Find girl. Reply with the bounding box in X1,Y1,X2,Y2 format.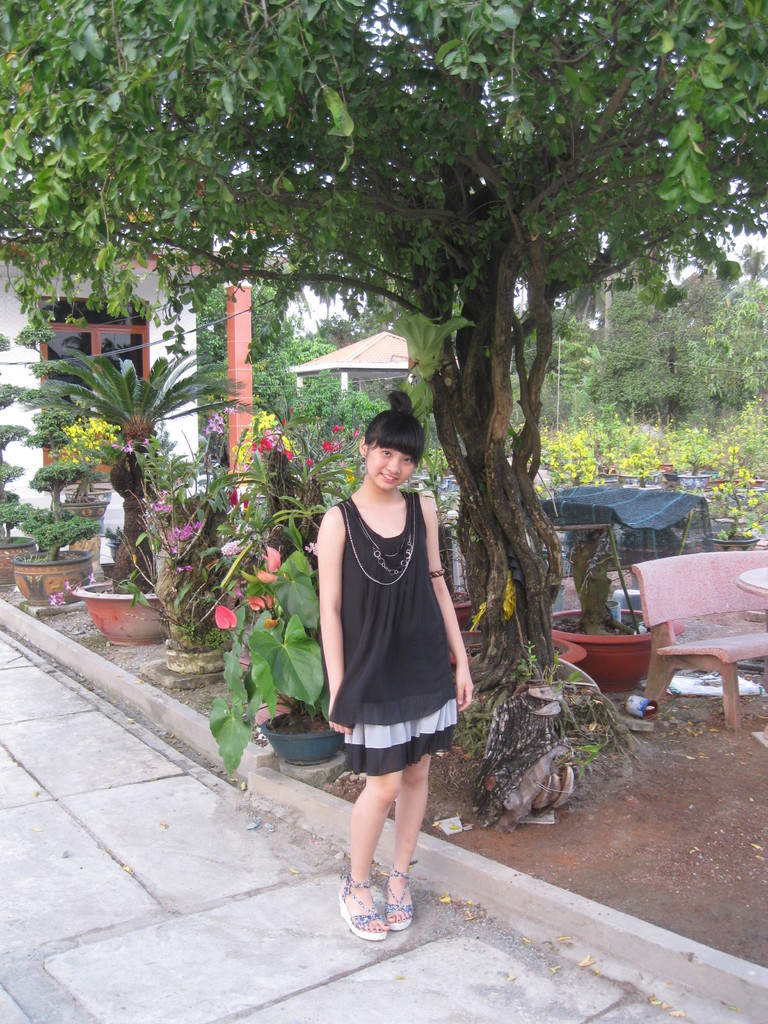
321,365,467,947.
